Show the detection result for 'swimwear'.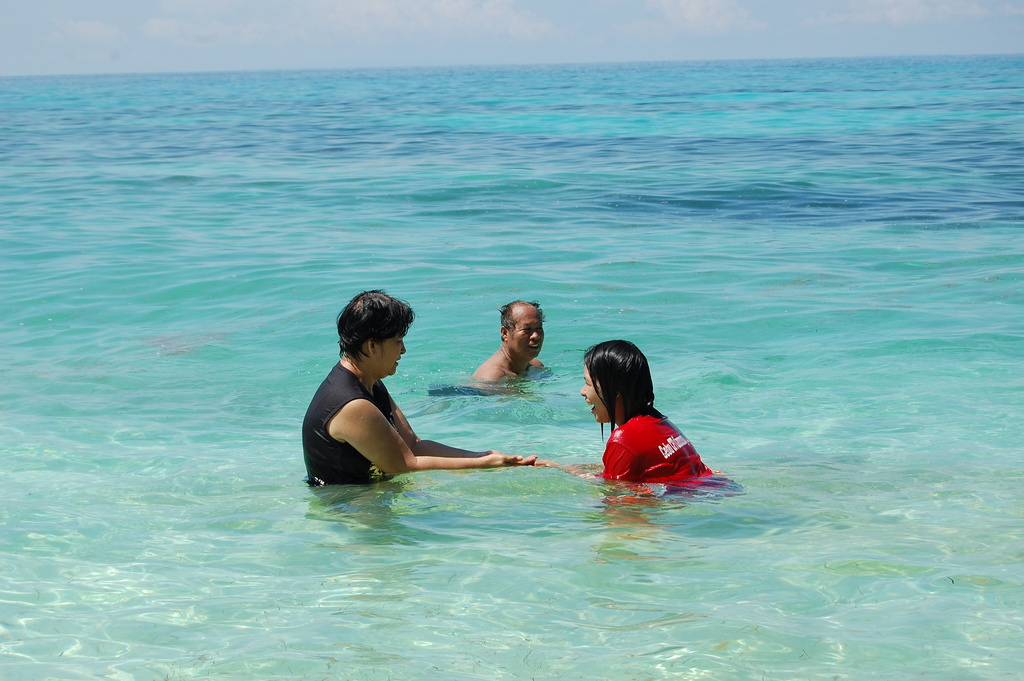
pyautogui.locateOnScreen(303, 361, 406, 486).
